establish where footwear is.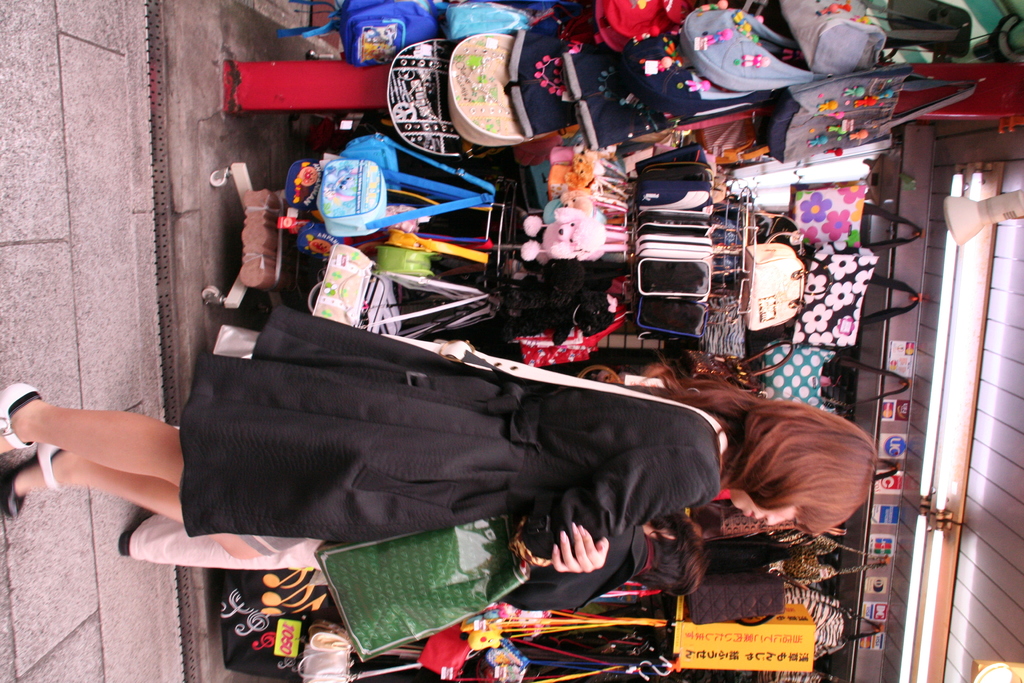
Established at <region>0, 444, 66, 523</region>.
